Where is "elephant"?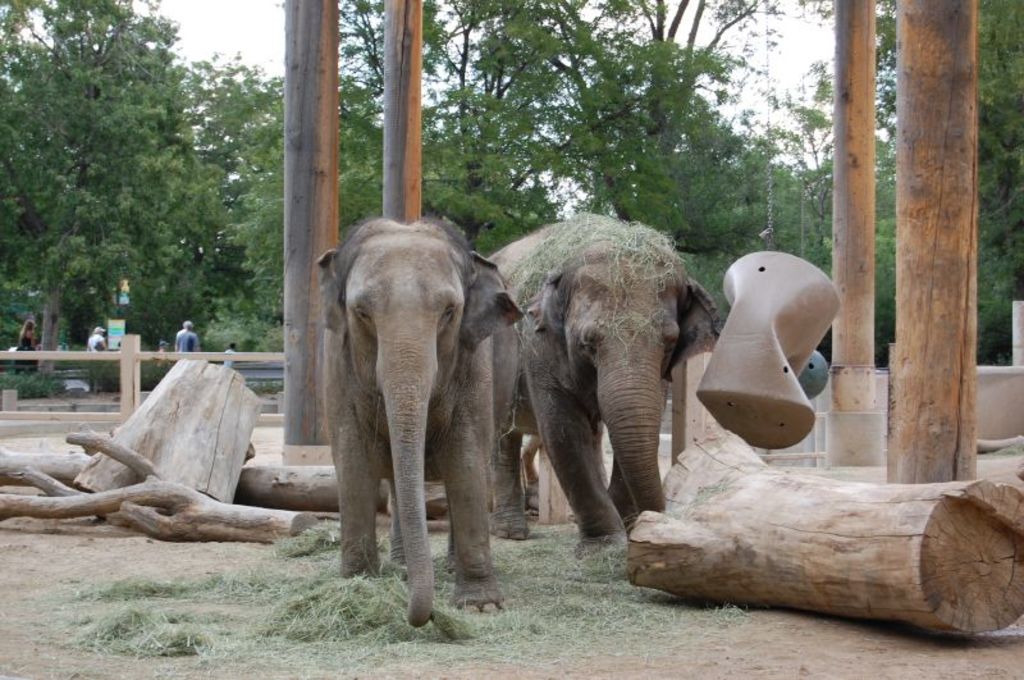
(316,214,529,626).
